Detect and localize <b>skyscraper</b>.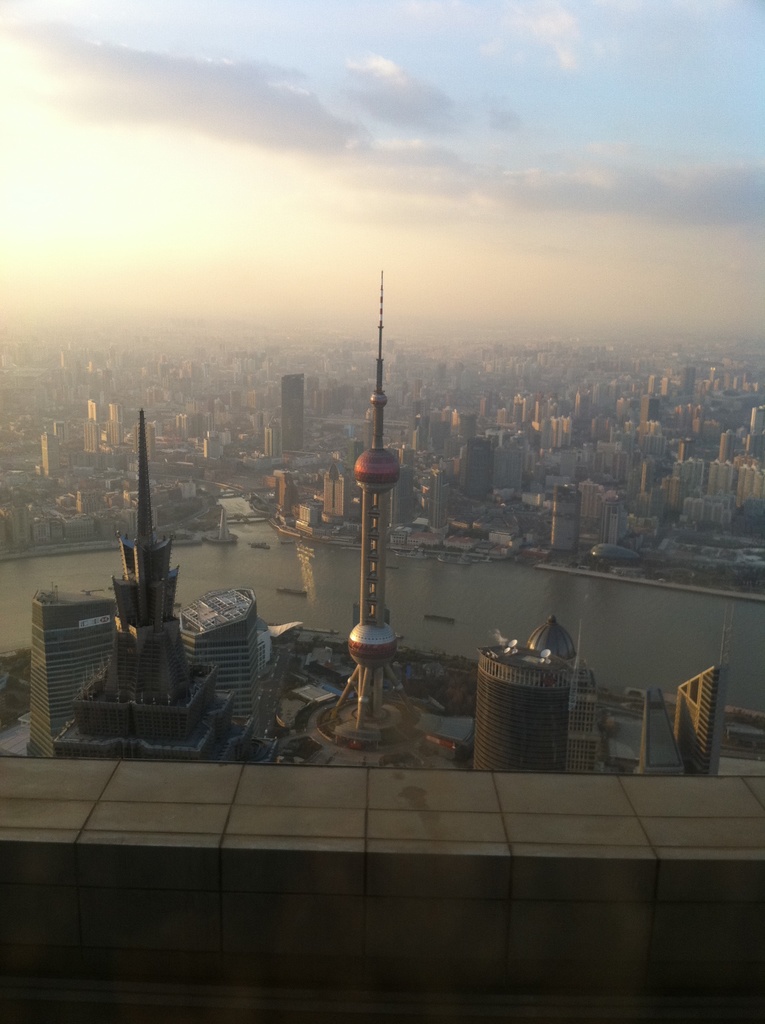
Localized at l=27, t=592, r=112, b=756.
